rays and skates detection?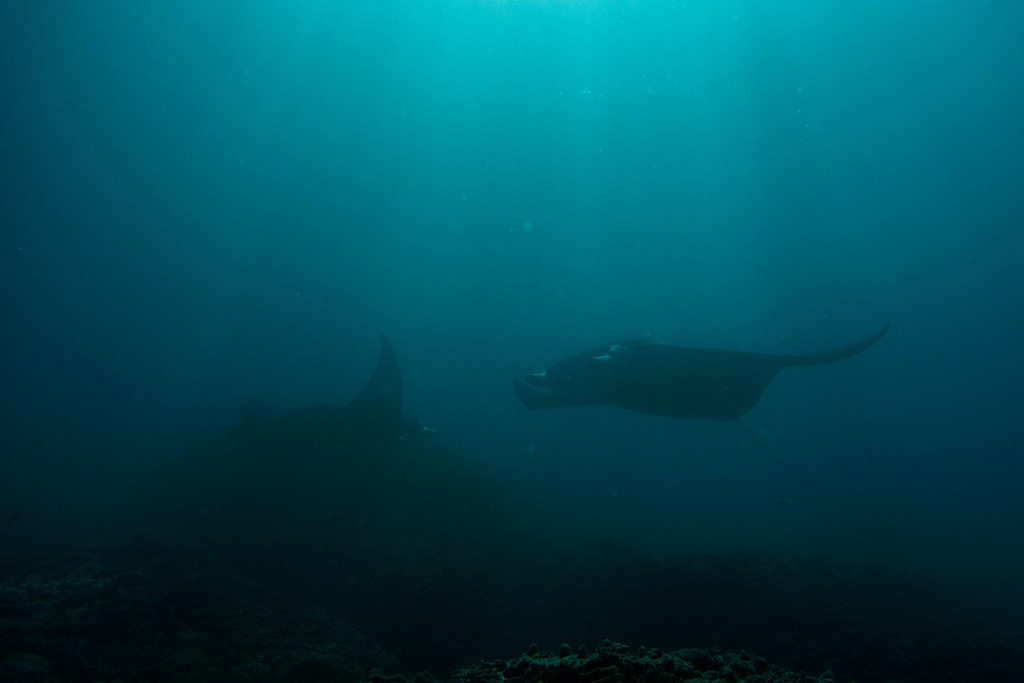
bbox(514, 328, 892, 470)
